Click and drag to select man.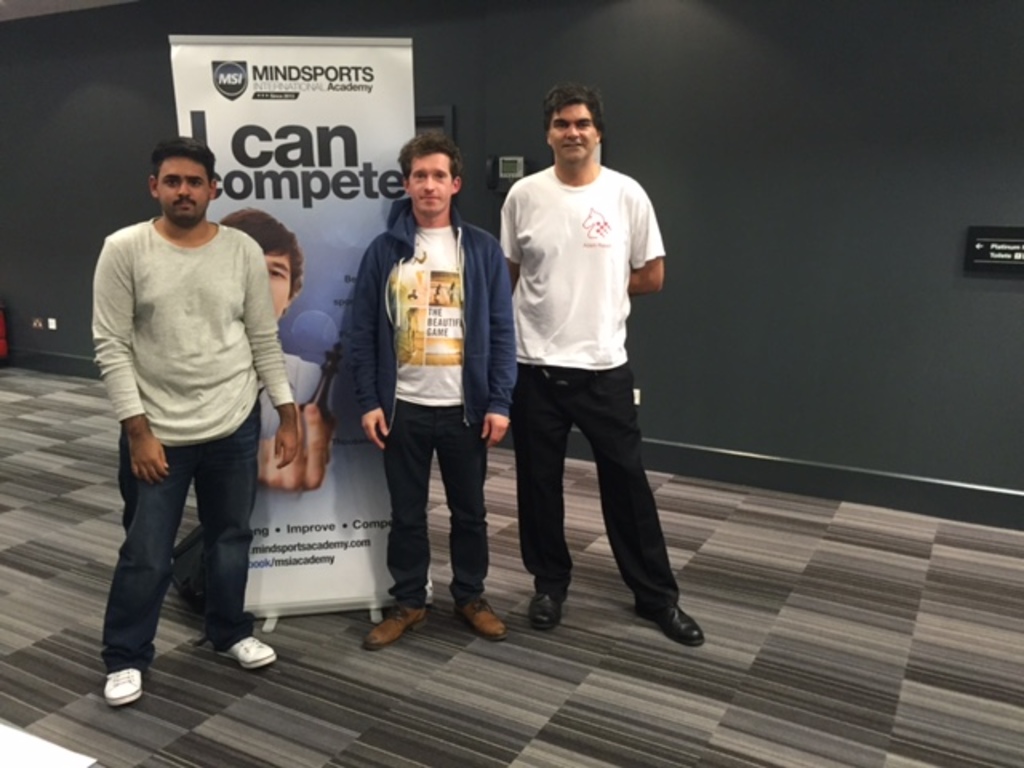
Selection: detection(502, 77, 709, 648).
